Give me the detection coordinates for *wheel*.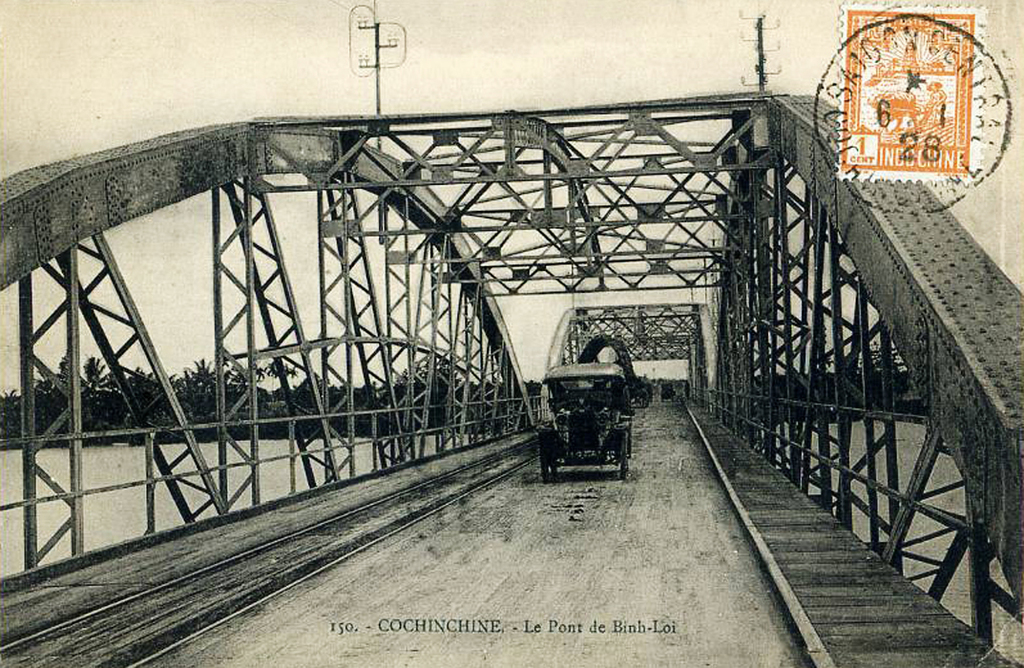
rect(619, 436, 628, 479).
